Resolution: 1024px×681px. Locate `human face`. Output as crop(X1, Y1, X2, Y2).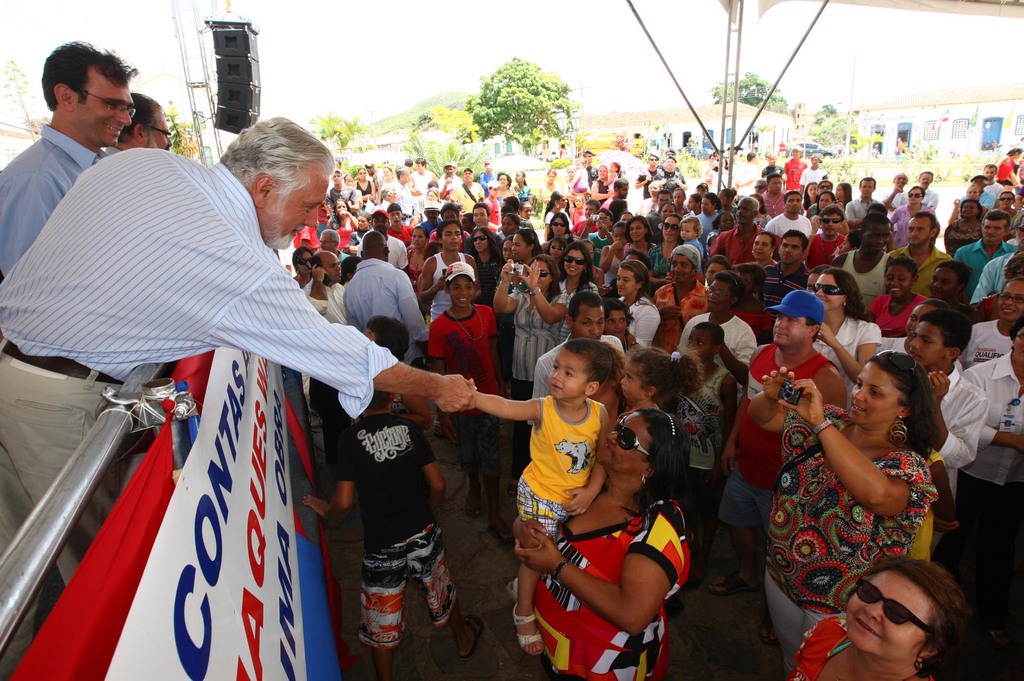
crop(707, 282, 728, 313).
